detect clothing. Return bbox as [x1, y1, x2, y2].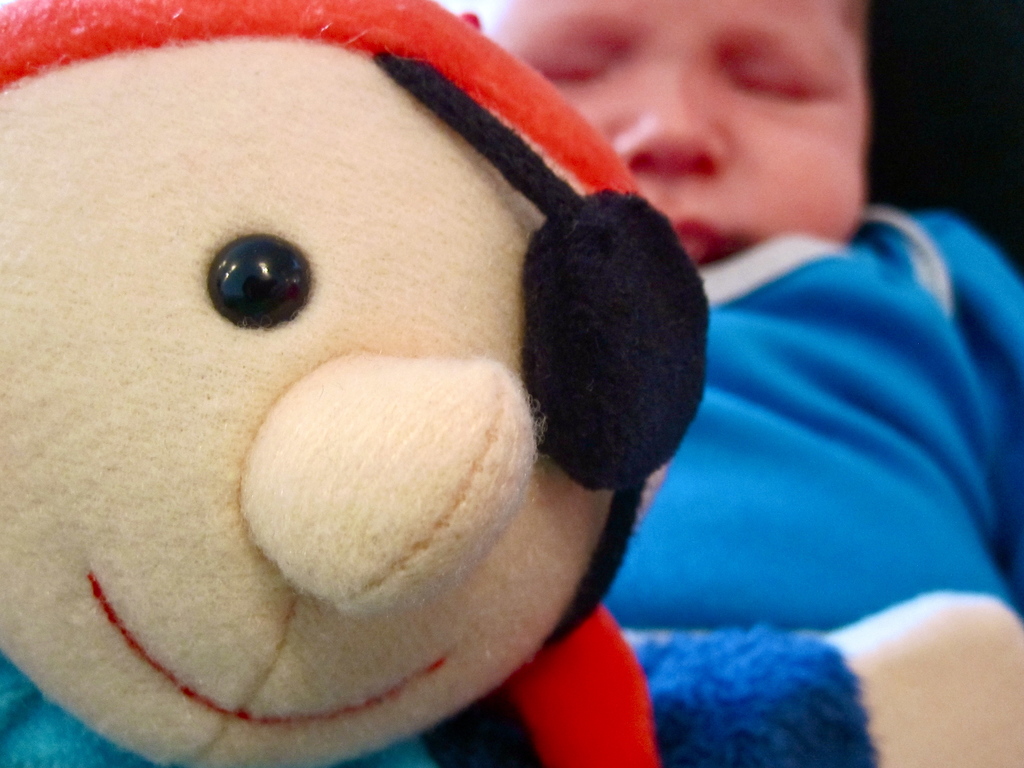
[554, 123, 996, 584].
